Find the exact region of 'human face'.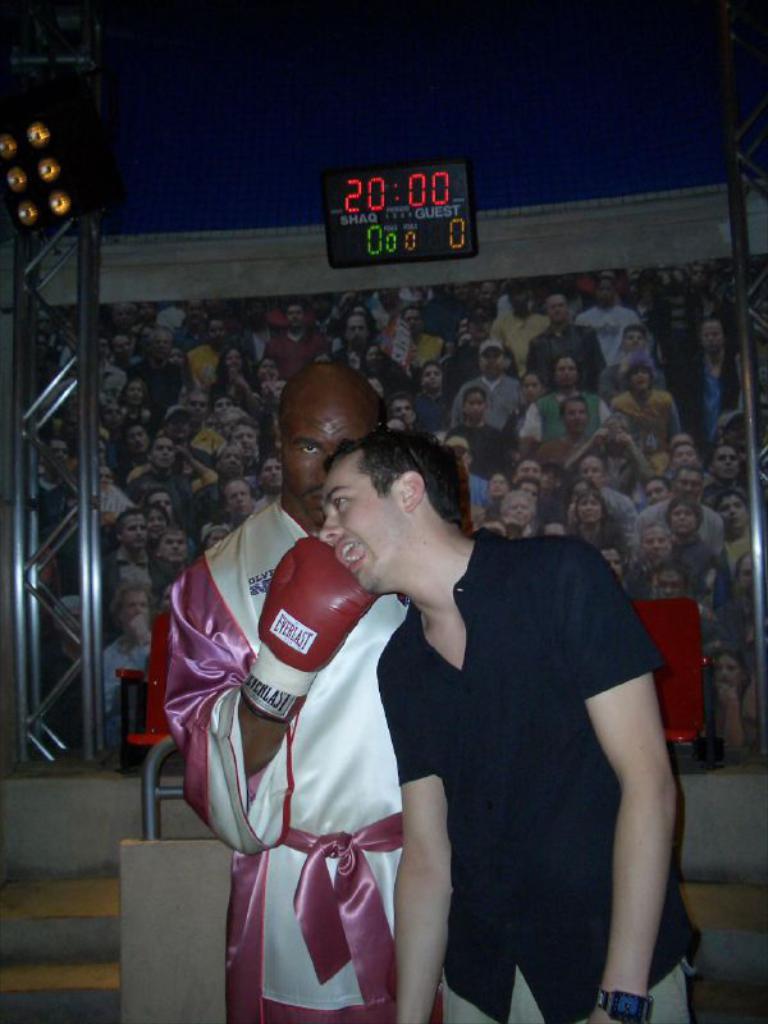
Exact region: select_region(319, 453, 407, 591).
